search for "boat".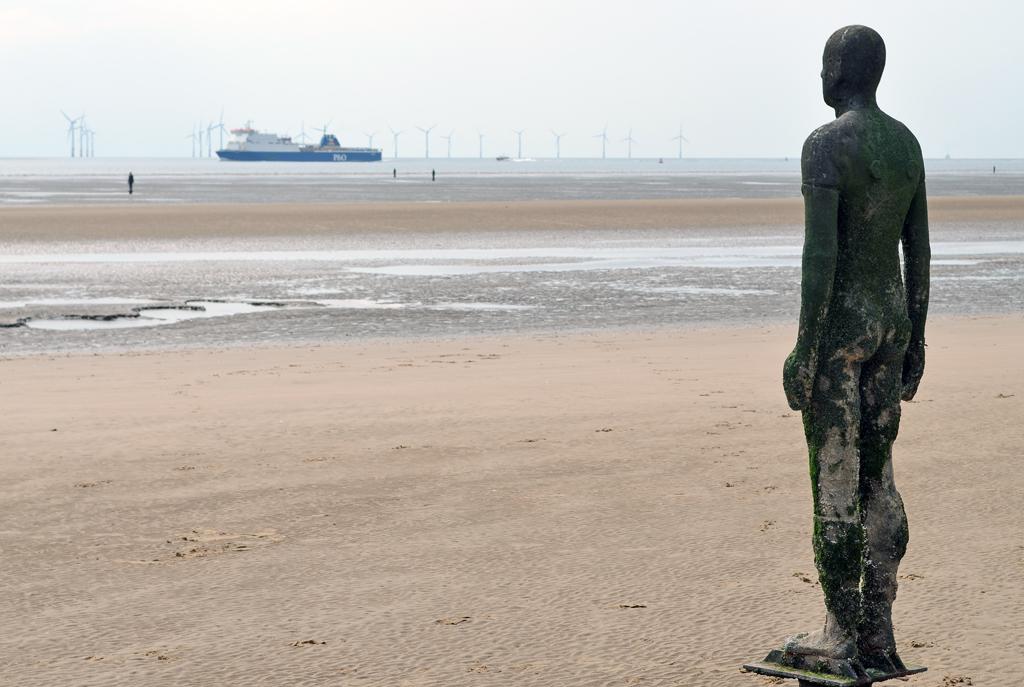
Found at left=232, top=105, right=375, bottom=164.
